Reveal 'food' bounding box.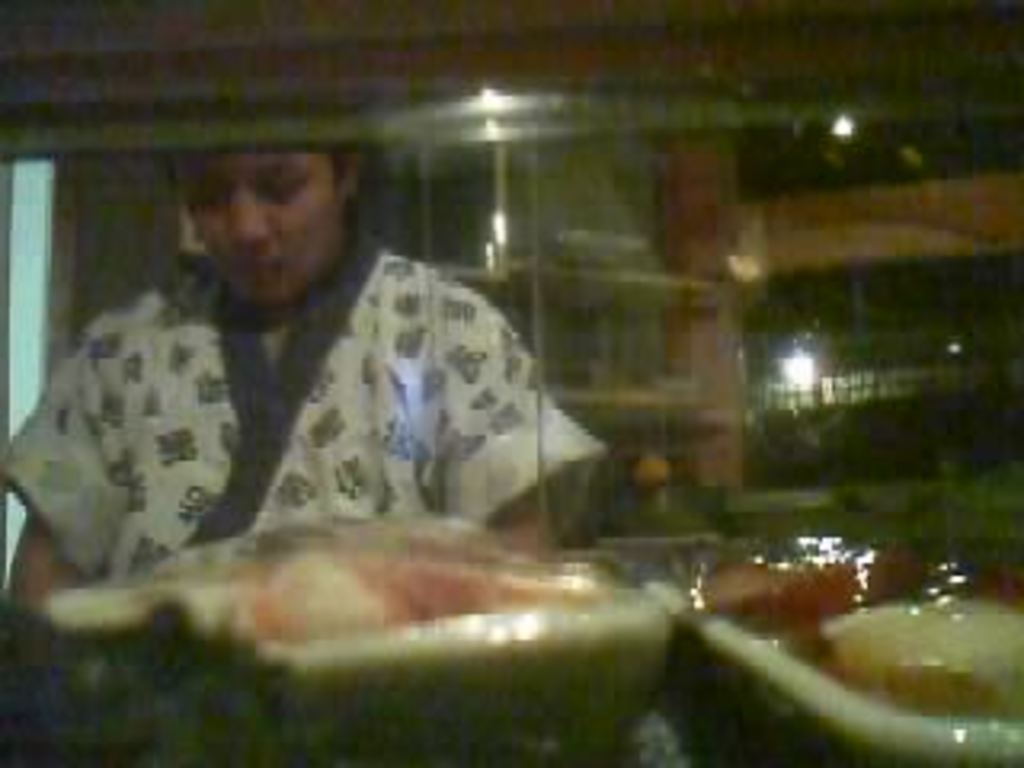
Revealed: 214/538/624/640.
